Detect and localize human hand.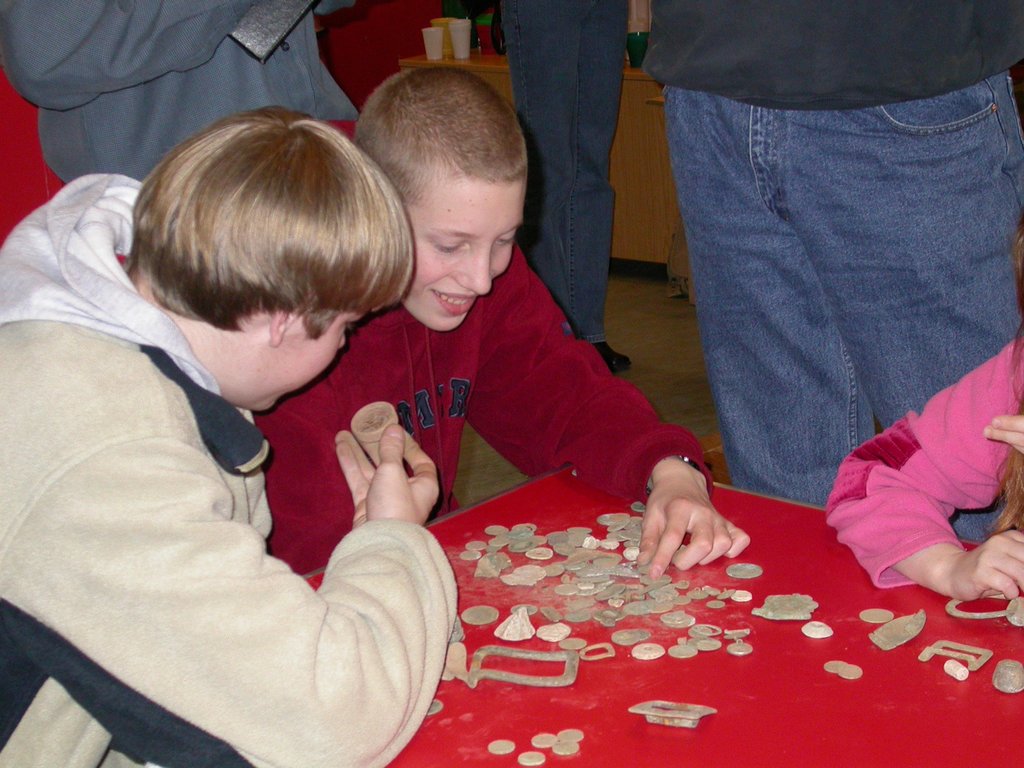
Localized at [x1=634, y1=470, x2=752, y2=585].
